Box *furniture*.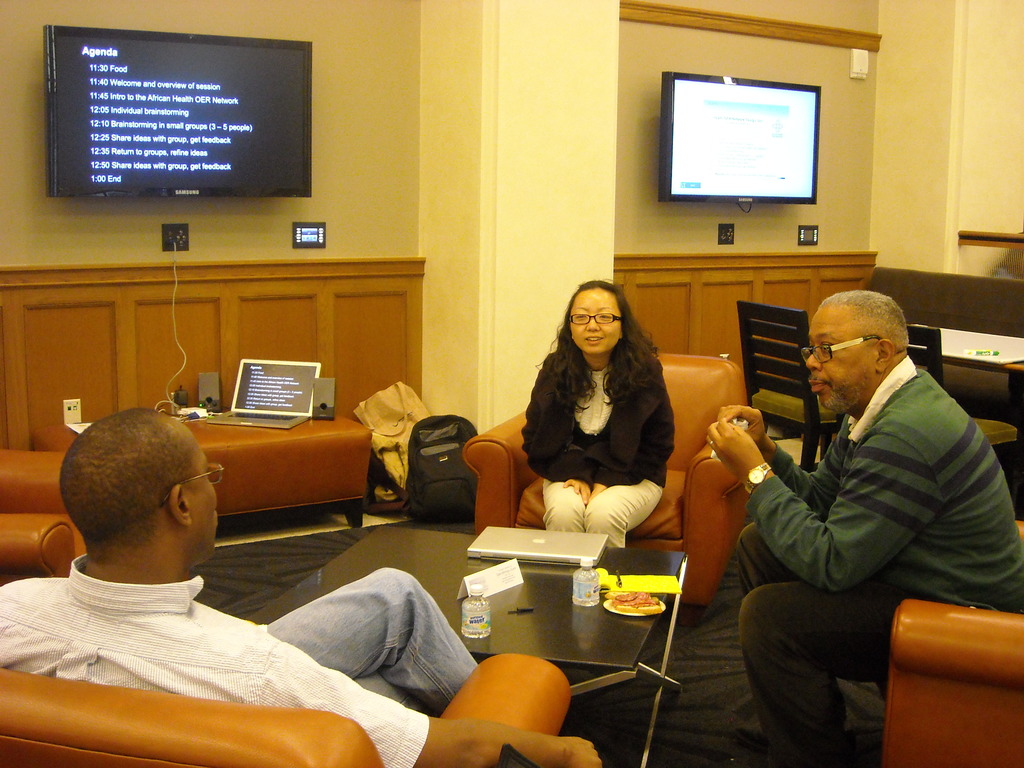
crop(613, 253, 876, 371).
